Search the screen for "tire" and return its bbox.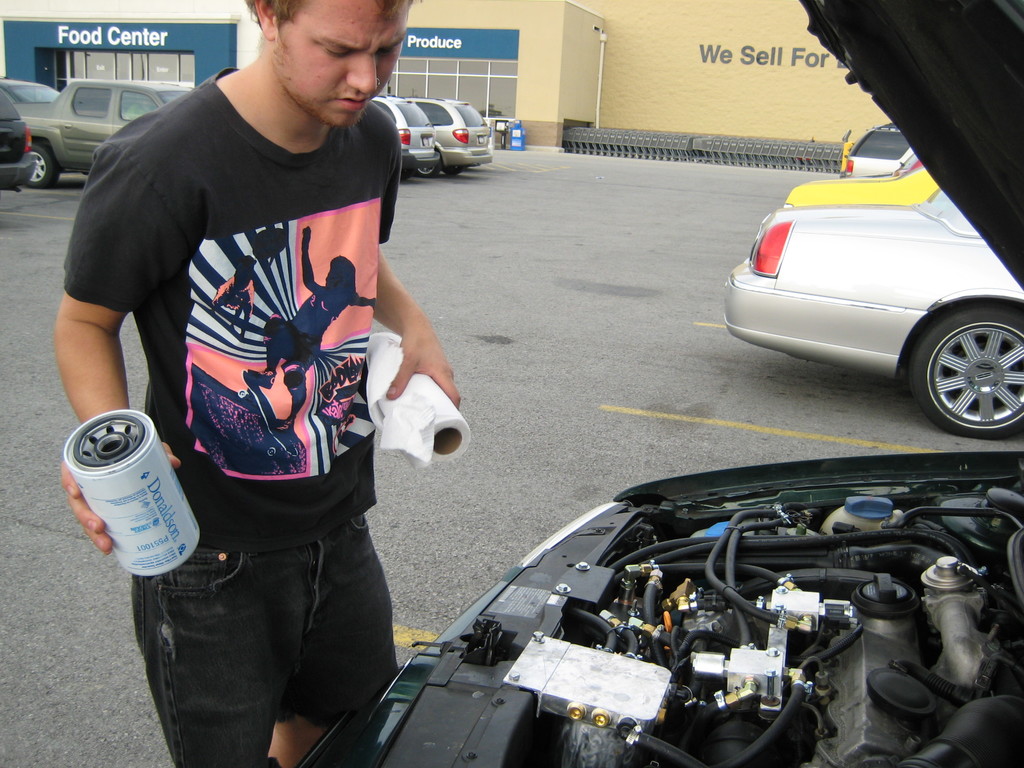
Found: (left=445, top=164, right=463, bottom=178).
